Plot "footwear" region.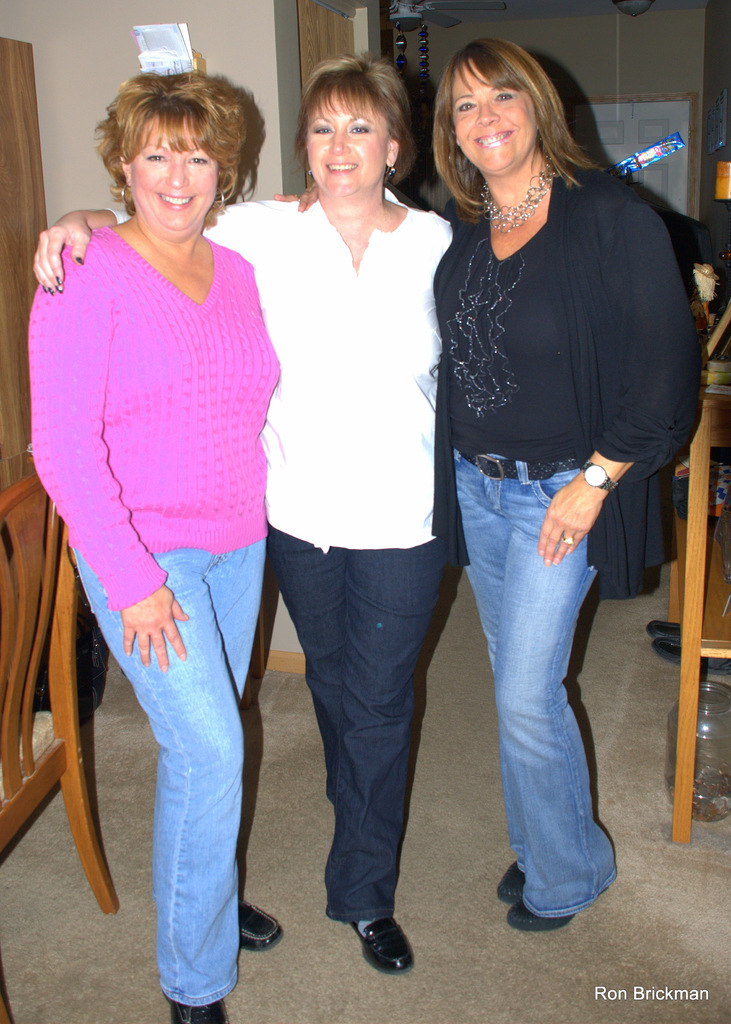
Plotted at 644,622,686,636.
